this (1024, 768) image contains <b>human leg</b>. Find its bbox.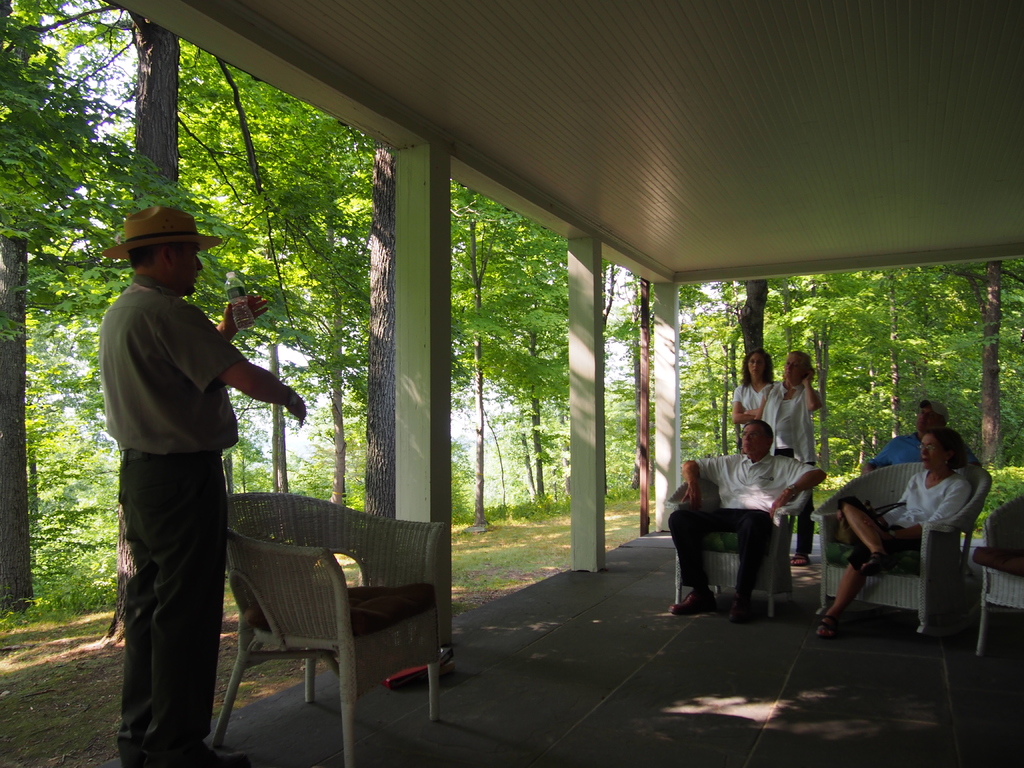
left=670, top=503, right=699, bottom=609.
